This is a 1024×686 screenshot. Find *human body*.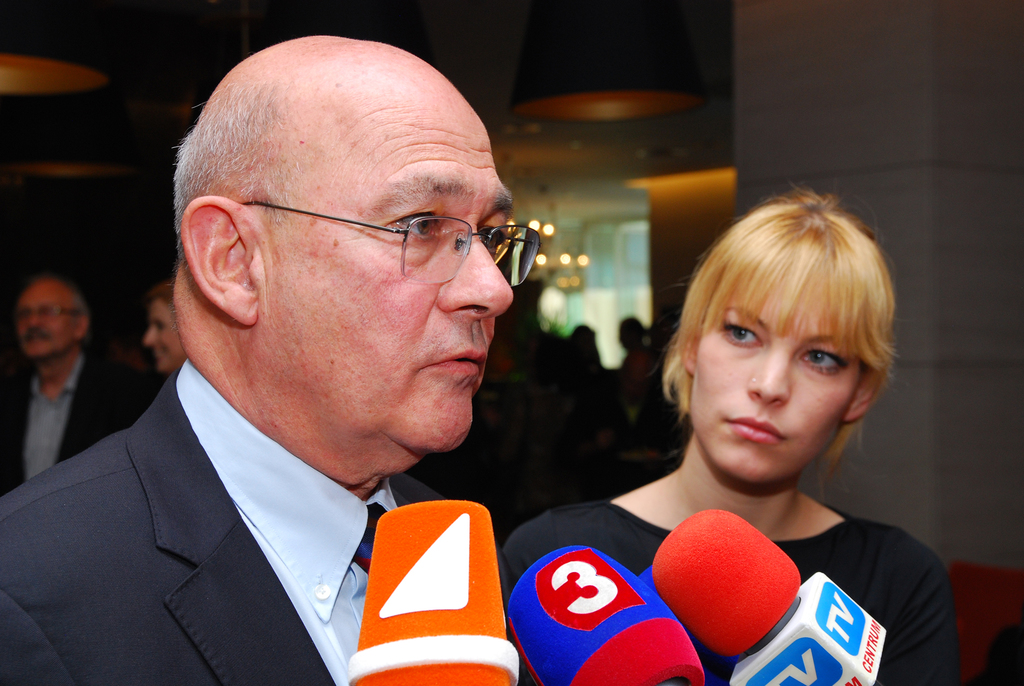
Bounding box: [left=504, top=196, right=969, bottom=667].
